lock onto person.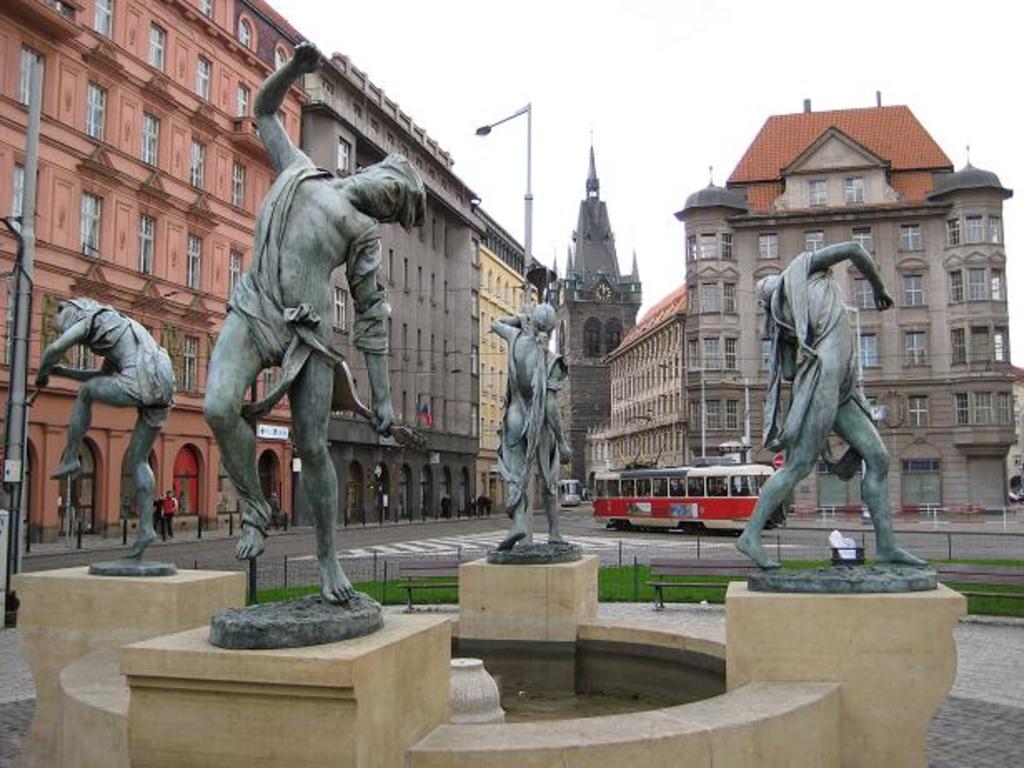
Locked: Rect(200, 37, 400, 606).
